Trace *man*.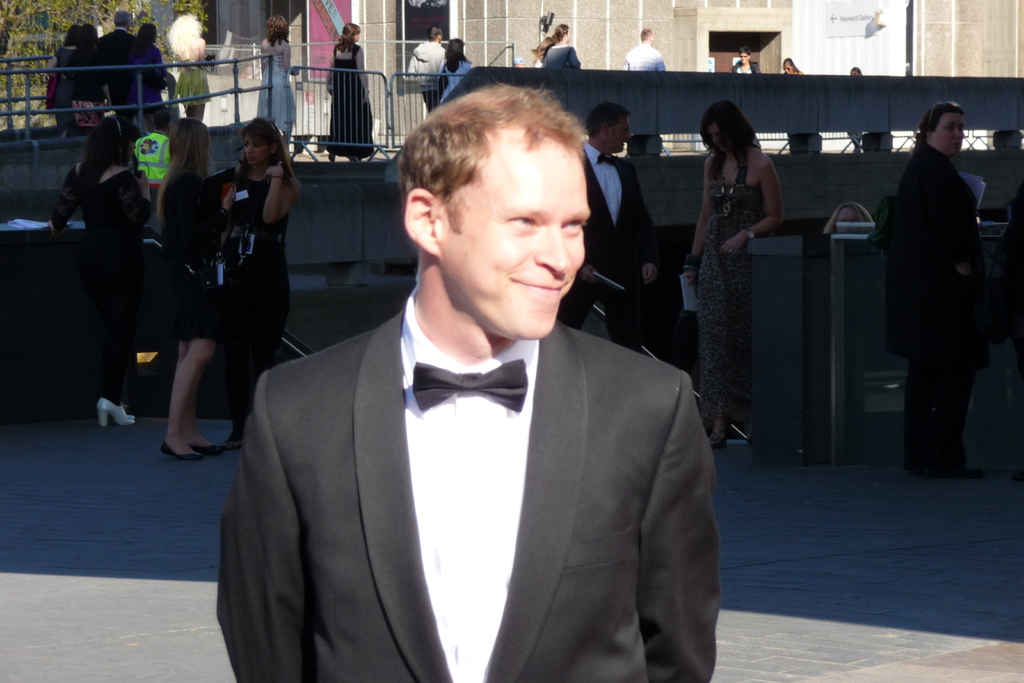
Traced to (x1=98, y1=4, x2=139, y2=127).
